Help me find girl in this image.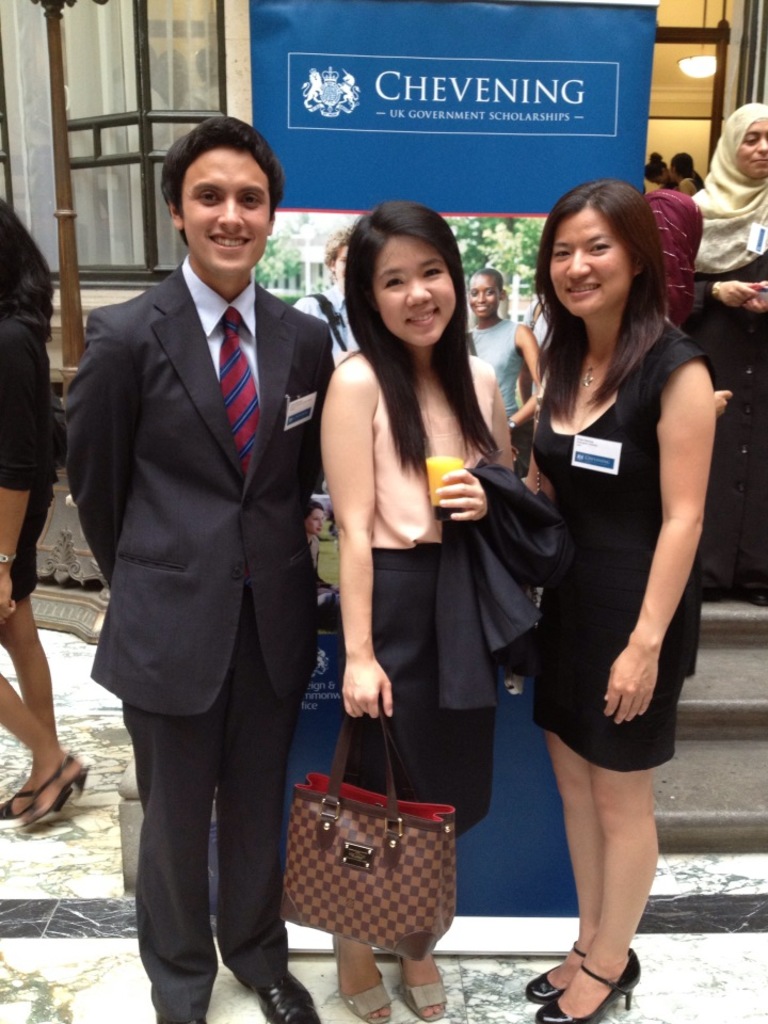
Found it: crop(319, 202, 516, 1023).
